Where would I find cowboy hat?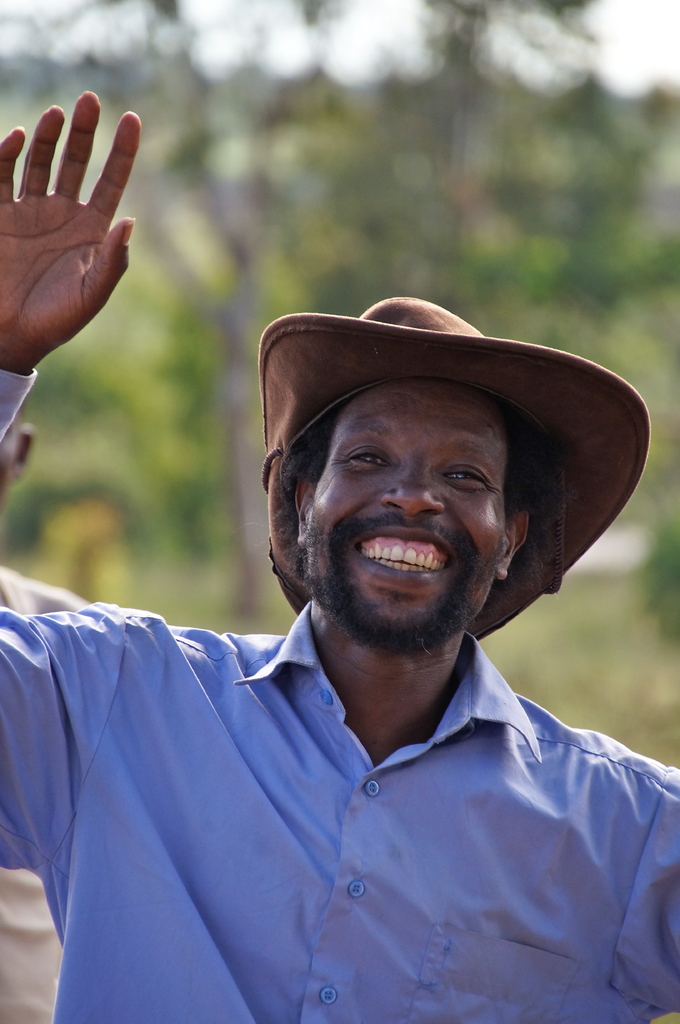
At 266, 298, 665, 641.
